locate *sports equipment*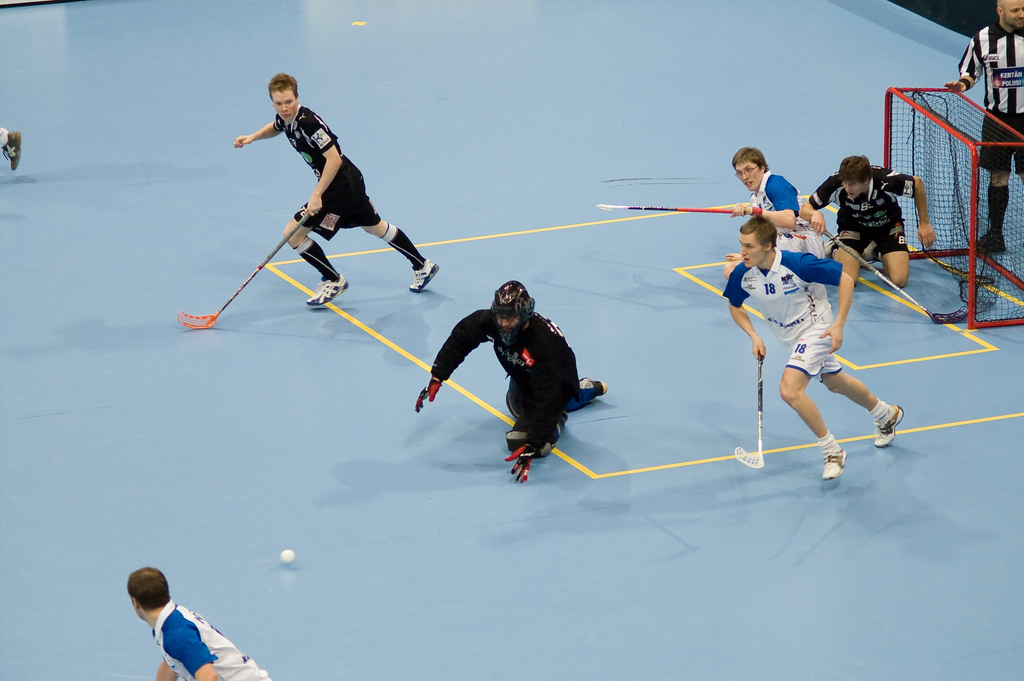
[x1=876, y1=404, x2=903, y2=447]
